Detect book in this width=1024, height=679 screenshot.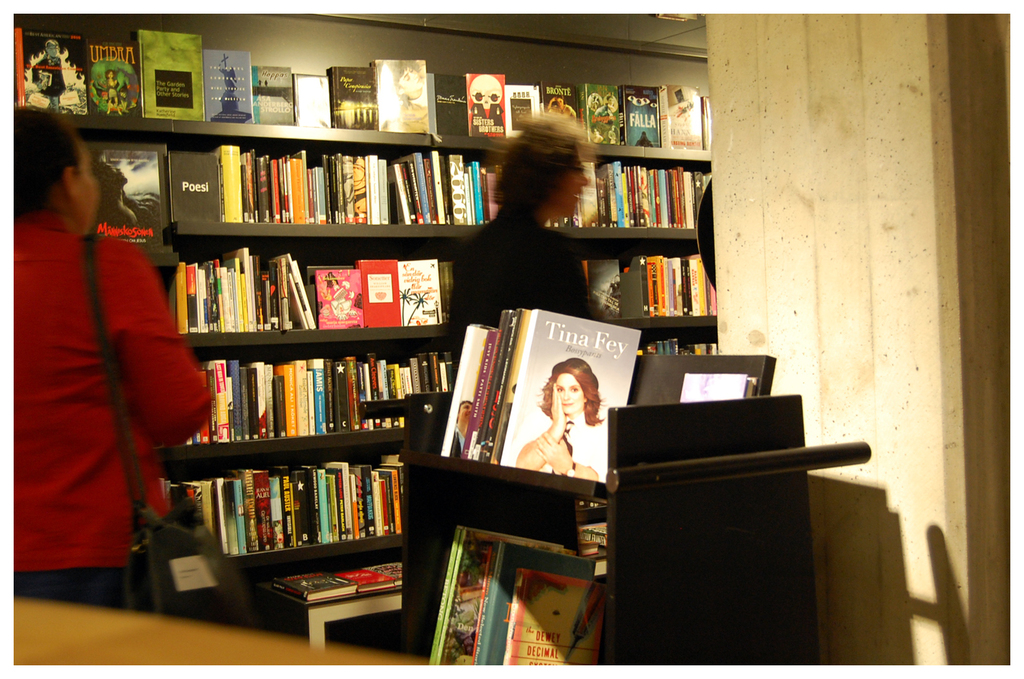
Detection: 329/66/383/130.
